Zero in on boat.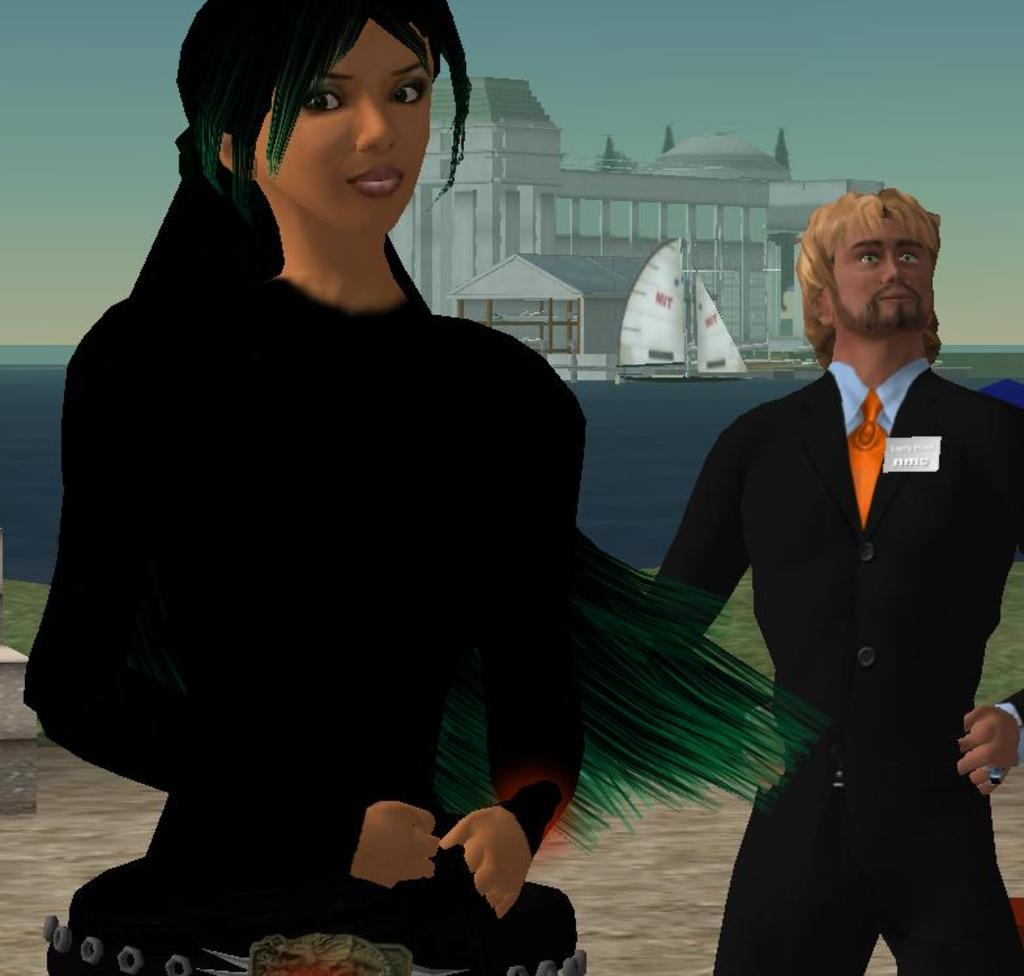
Zeroed in: crop(613, 233, 747, 376).
